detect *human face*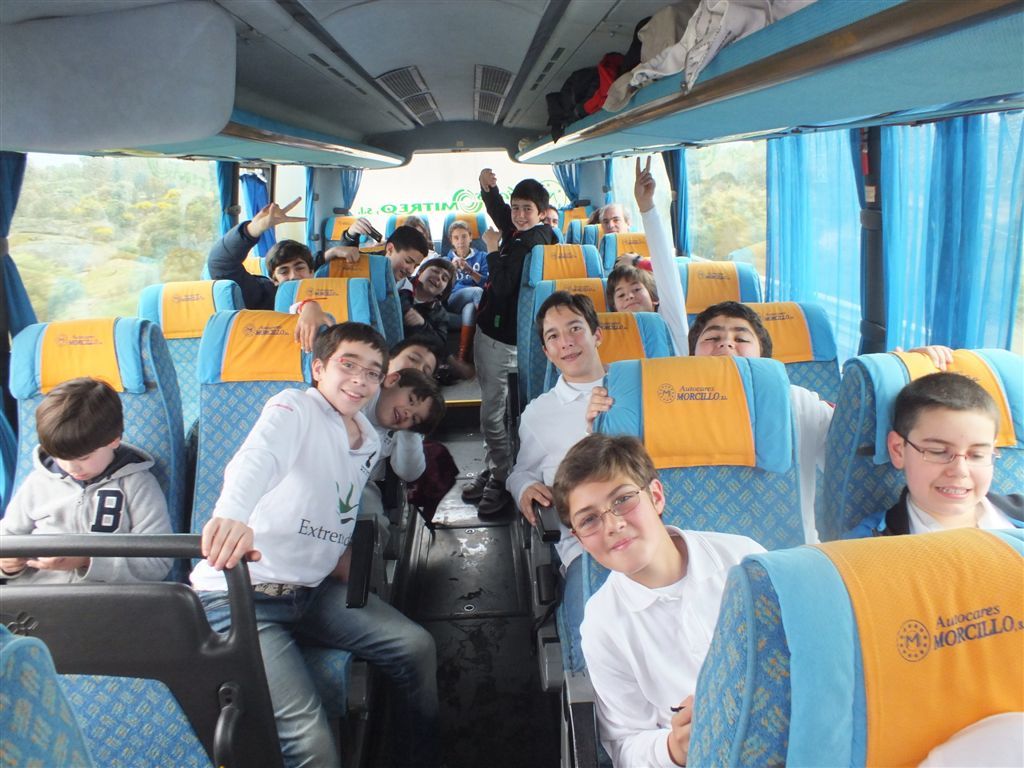
detection(378, 384, 436, 428)
